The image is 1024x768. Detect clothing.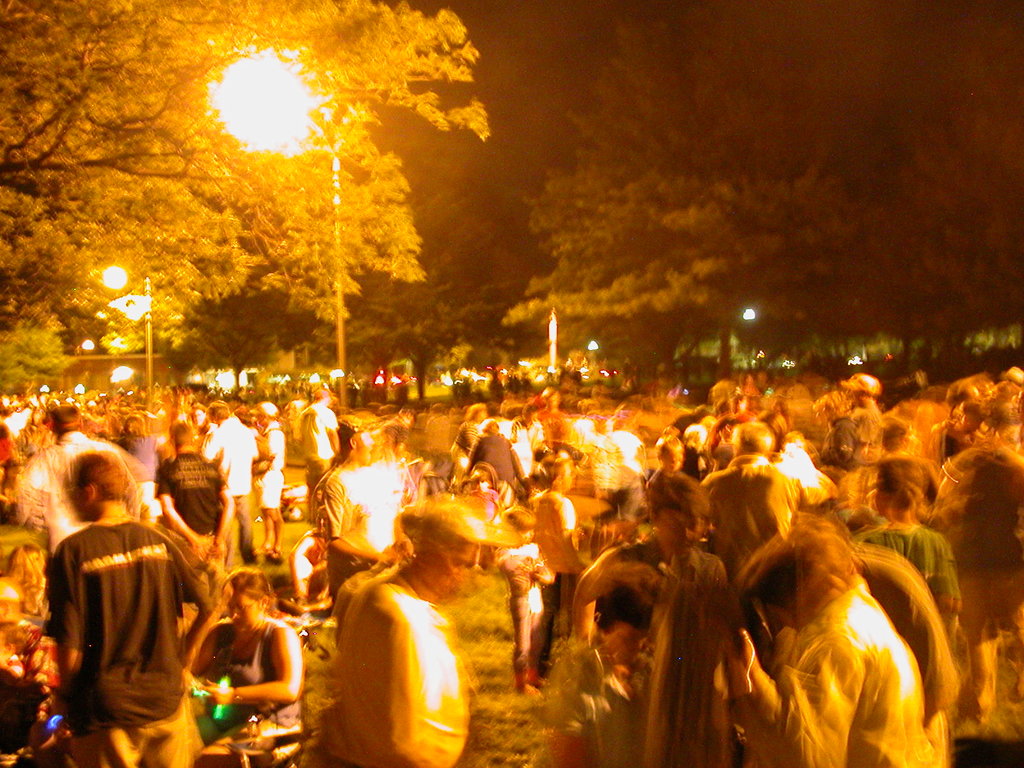
Detection: (152,441,232,535).
